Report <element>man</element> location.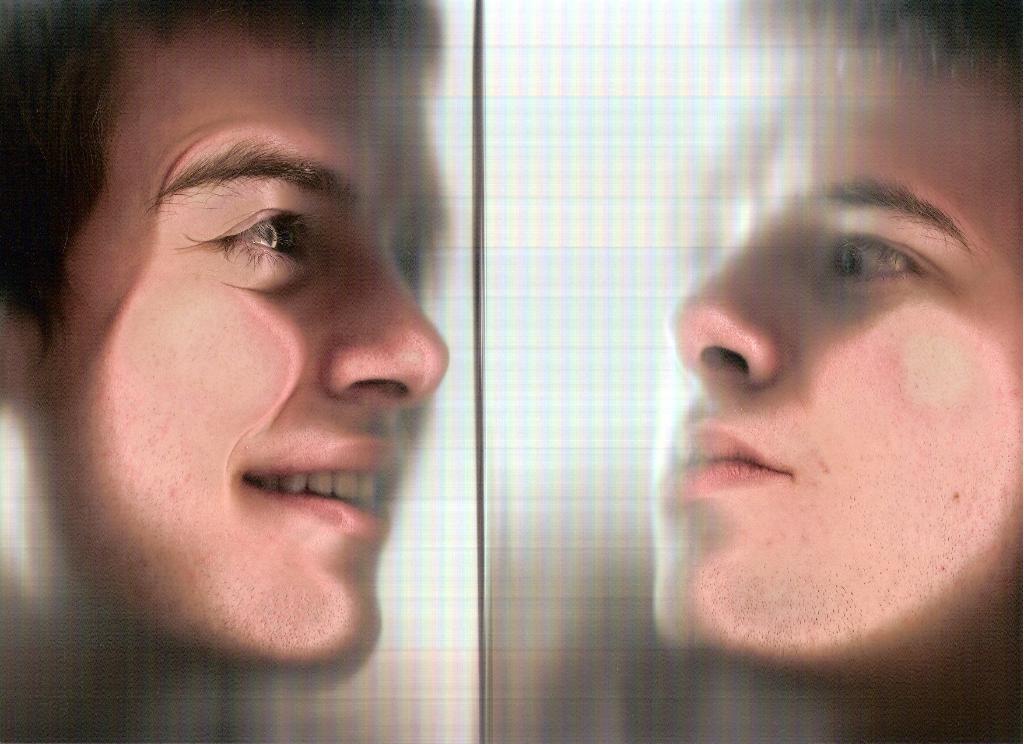
Report: 18 14 637 709.
